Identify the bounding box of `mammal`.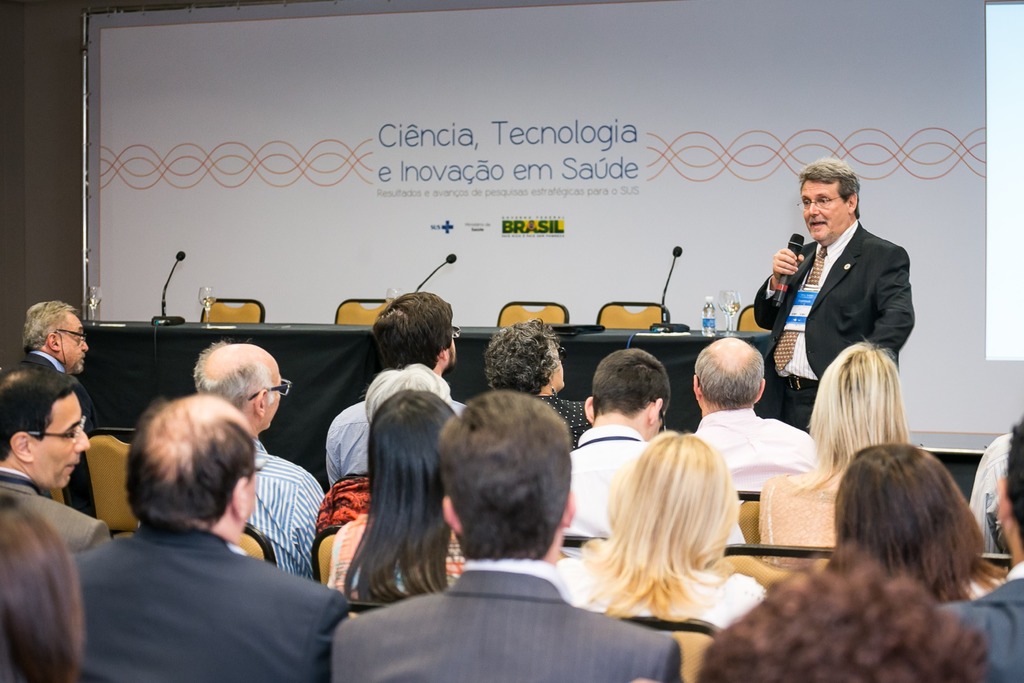
crop(968, 419, 1018, 572).
